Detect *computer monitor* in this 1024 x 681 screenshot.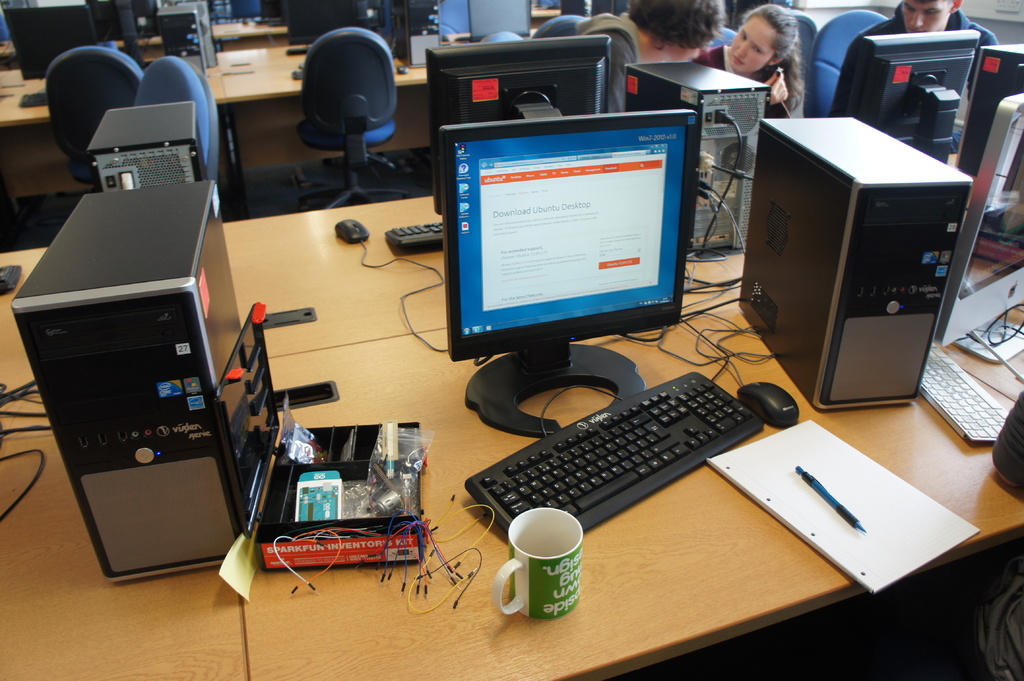
Detection: bbox(425, 28, 619, 214).
